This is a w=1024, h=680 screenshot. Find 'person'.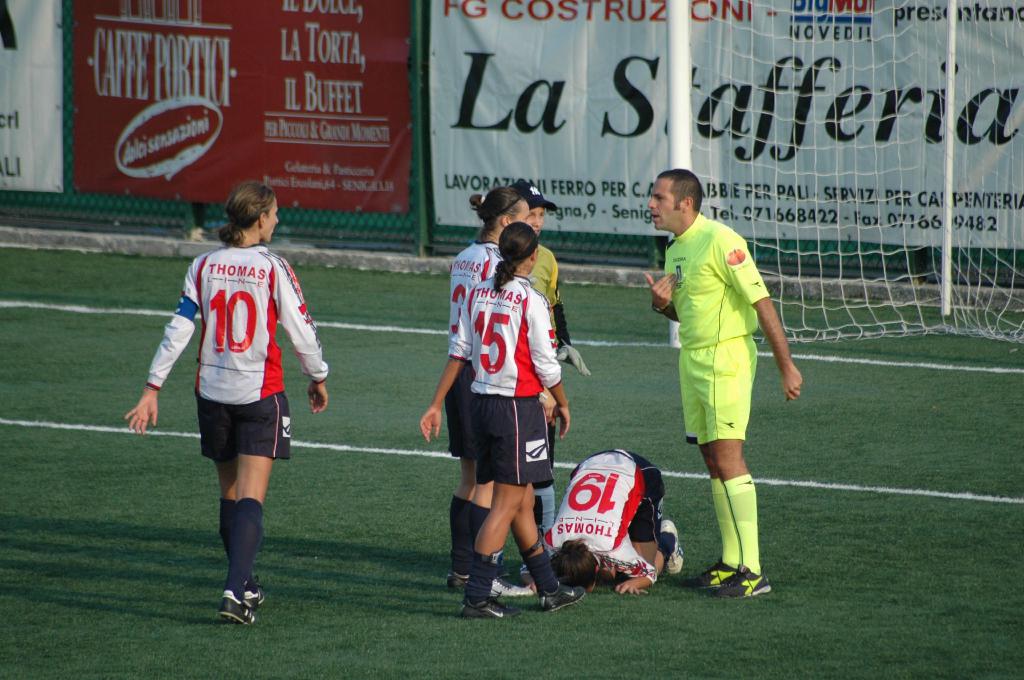
Bounding box: box=[416, 221, 579, 628].
